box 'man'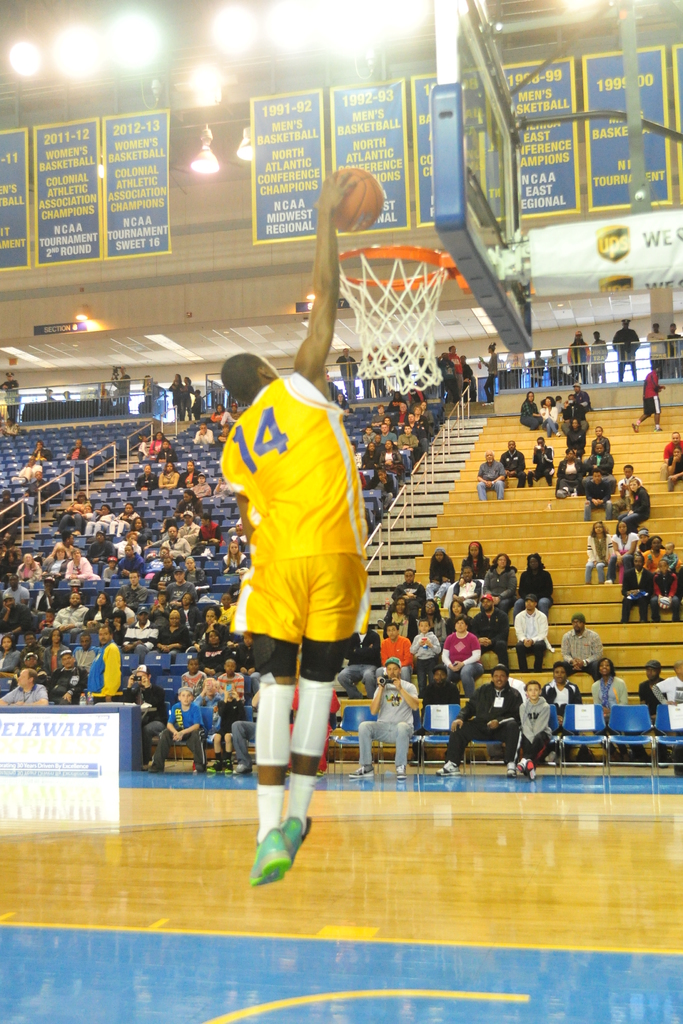
crop(468, 592, 509, 669)
